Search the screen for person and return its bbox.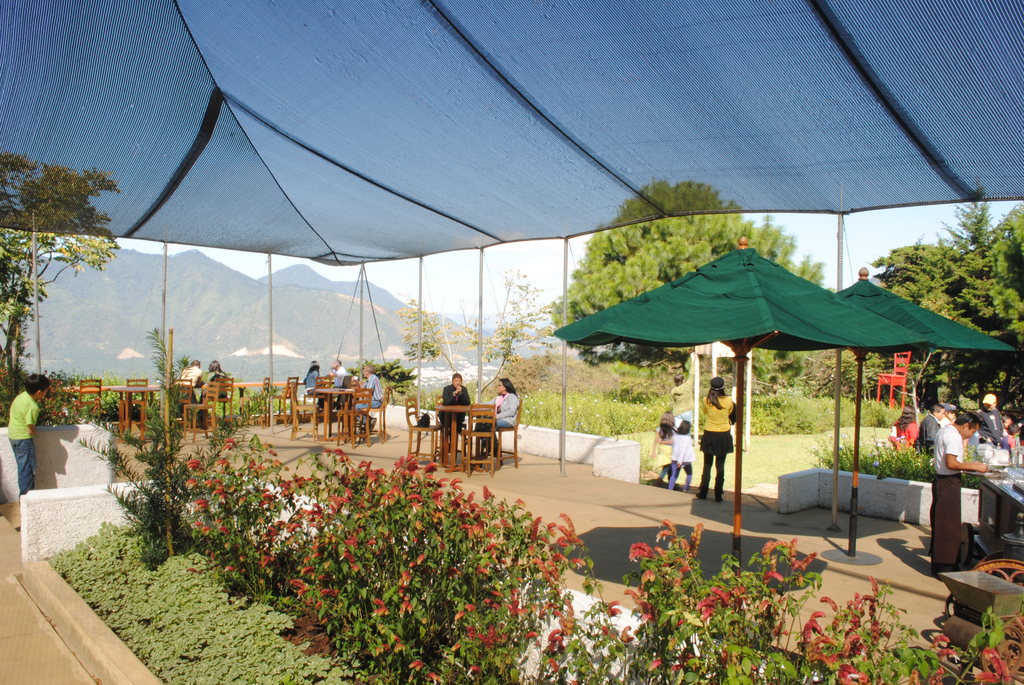
Found: (8, 372, 53, 494).
